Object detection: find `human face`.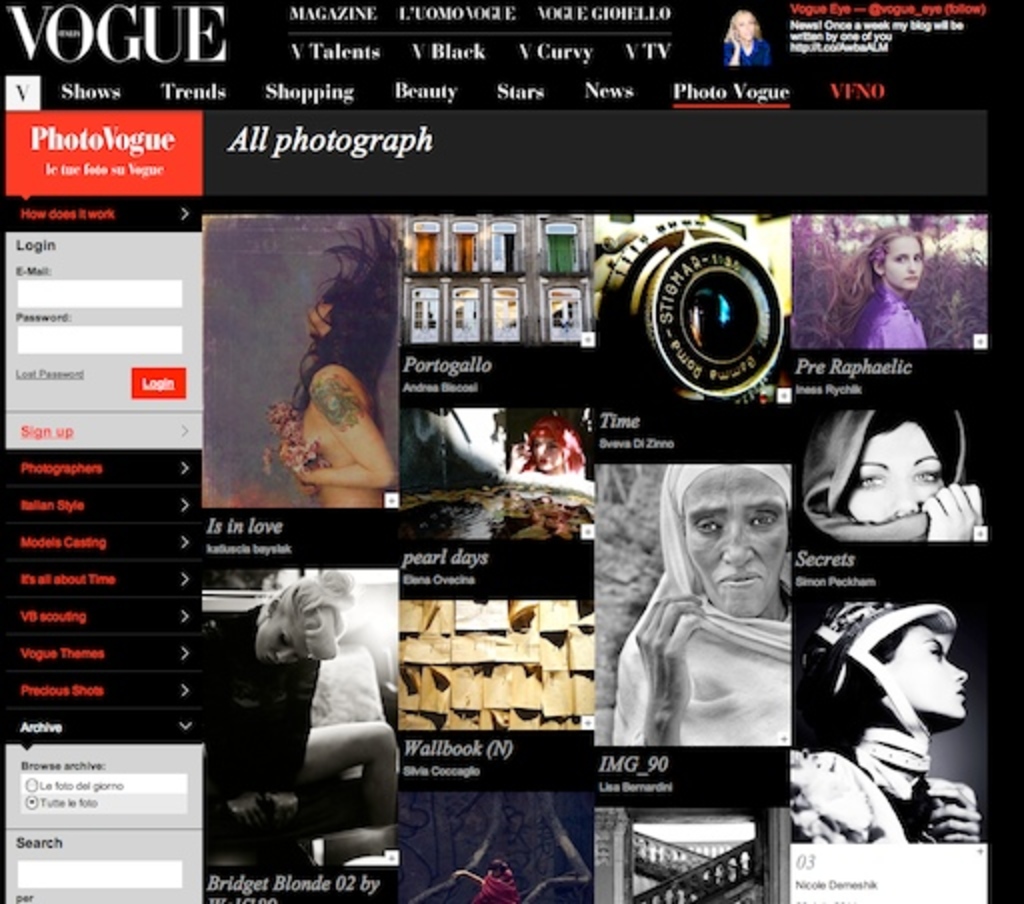
[882, 238, 922, 290].
